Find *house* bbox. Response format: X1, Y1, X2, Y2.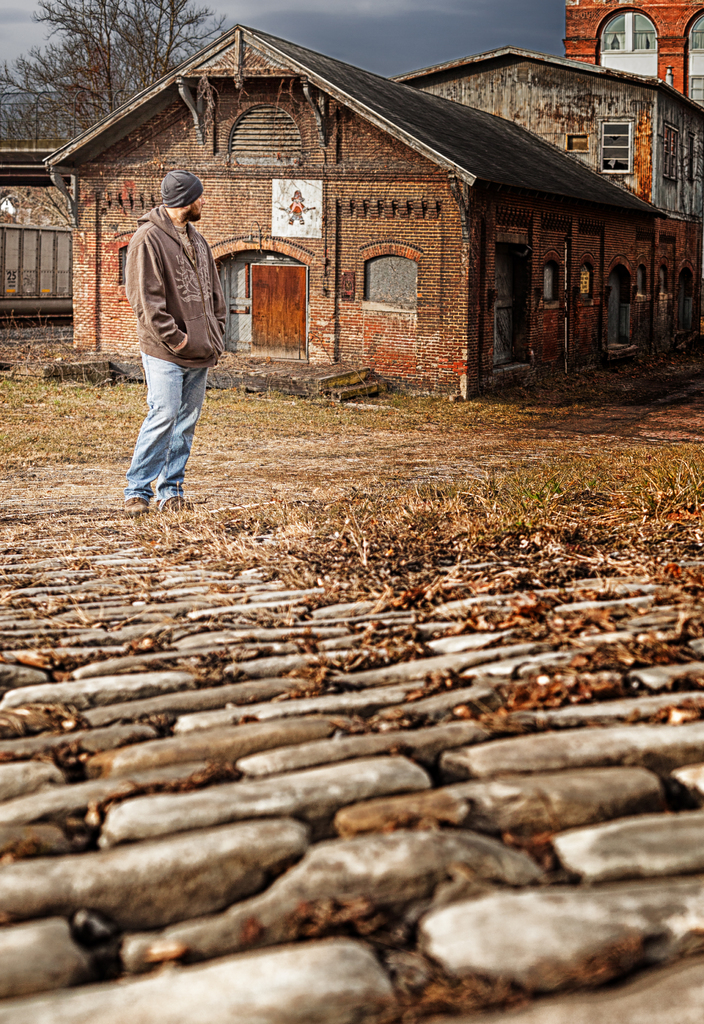
41, 24, 664, 400.
